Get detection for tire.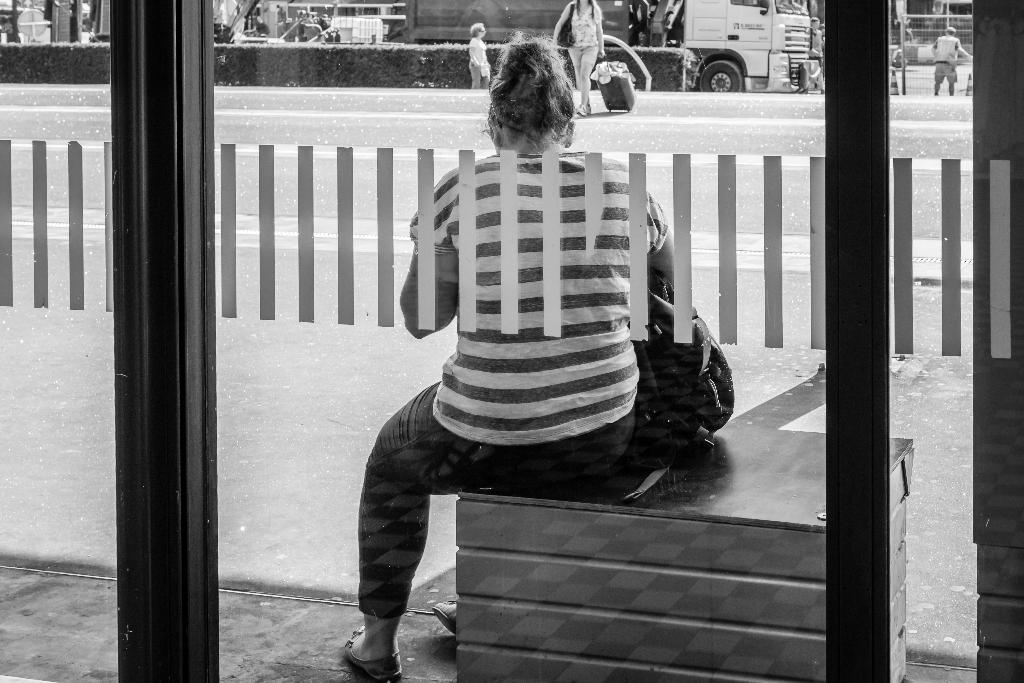
Detection: locate(700, 56, 743, 92).
